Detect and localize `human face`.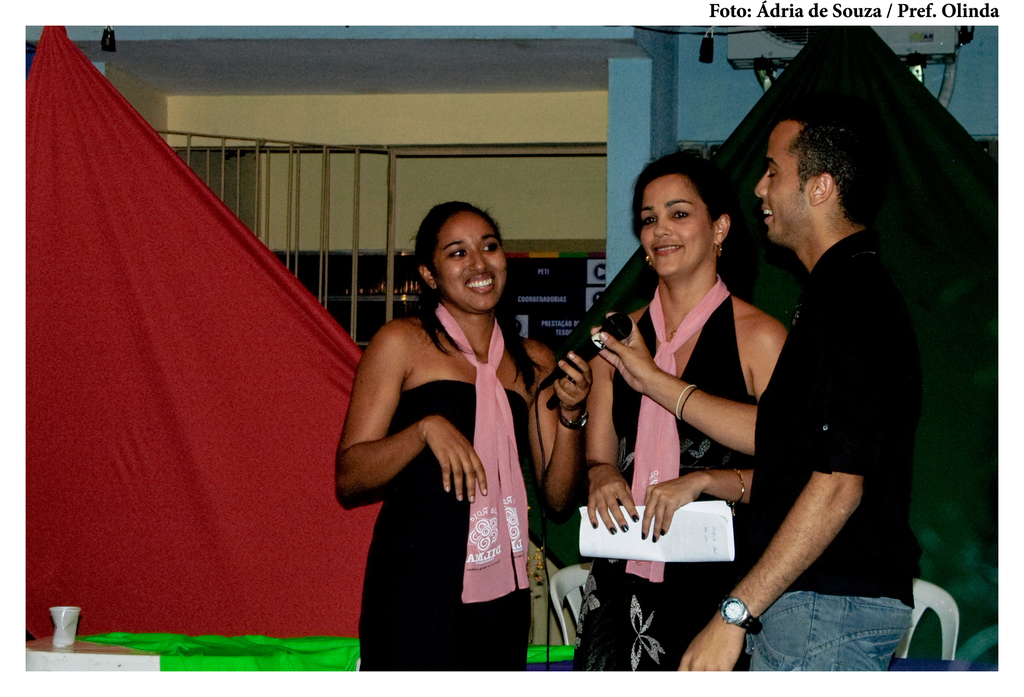
Localized at (x1=419, y1=196, x2=515, y2=312).
